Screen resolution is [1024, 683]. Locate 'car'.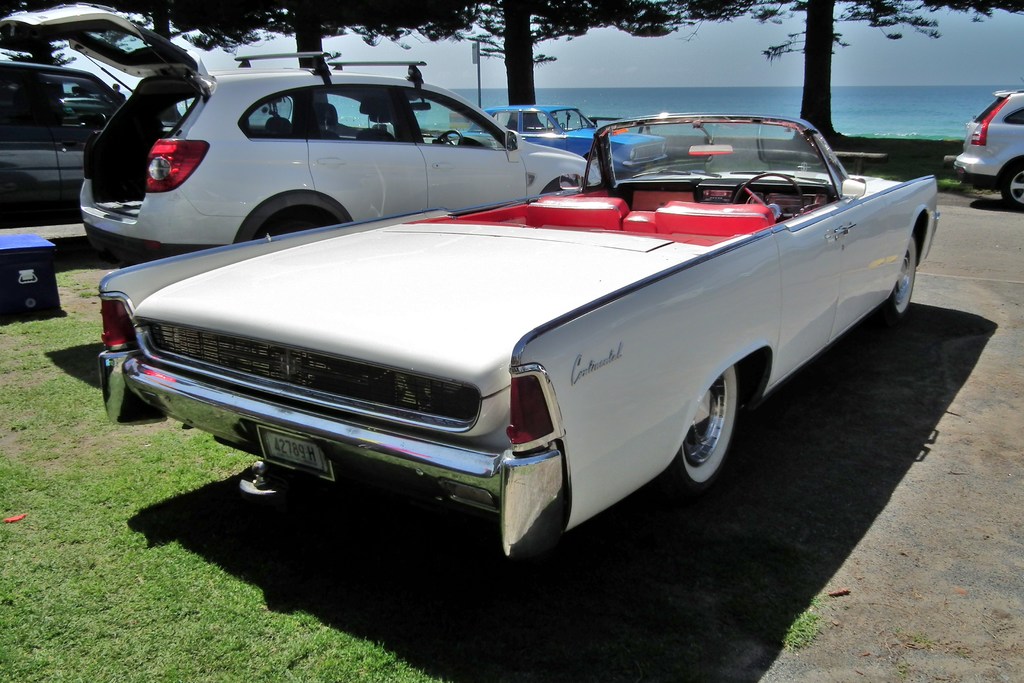
(947, 81, 1023, 217).
